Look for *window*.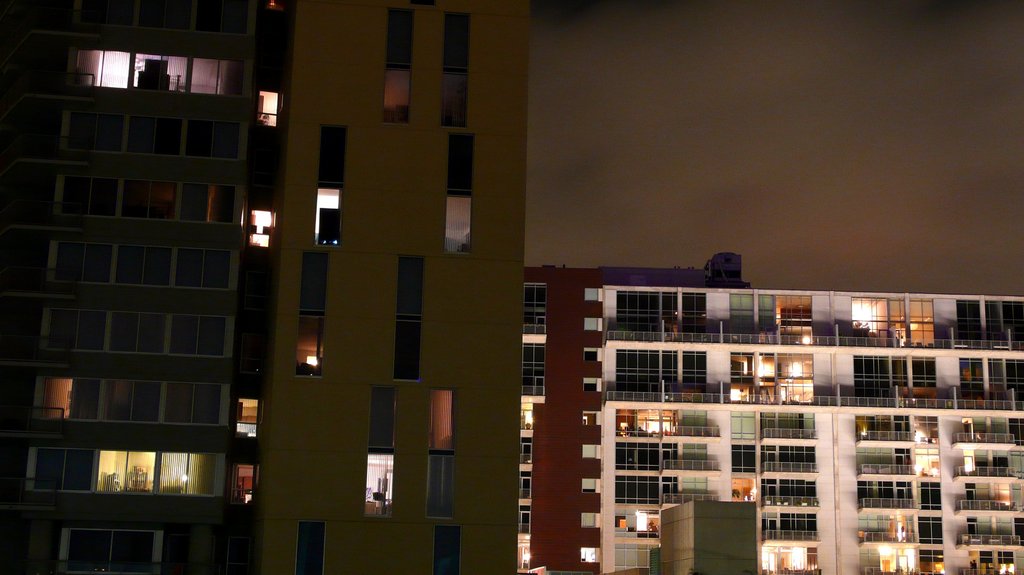
Found: region(431, 531, 461, 574).
